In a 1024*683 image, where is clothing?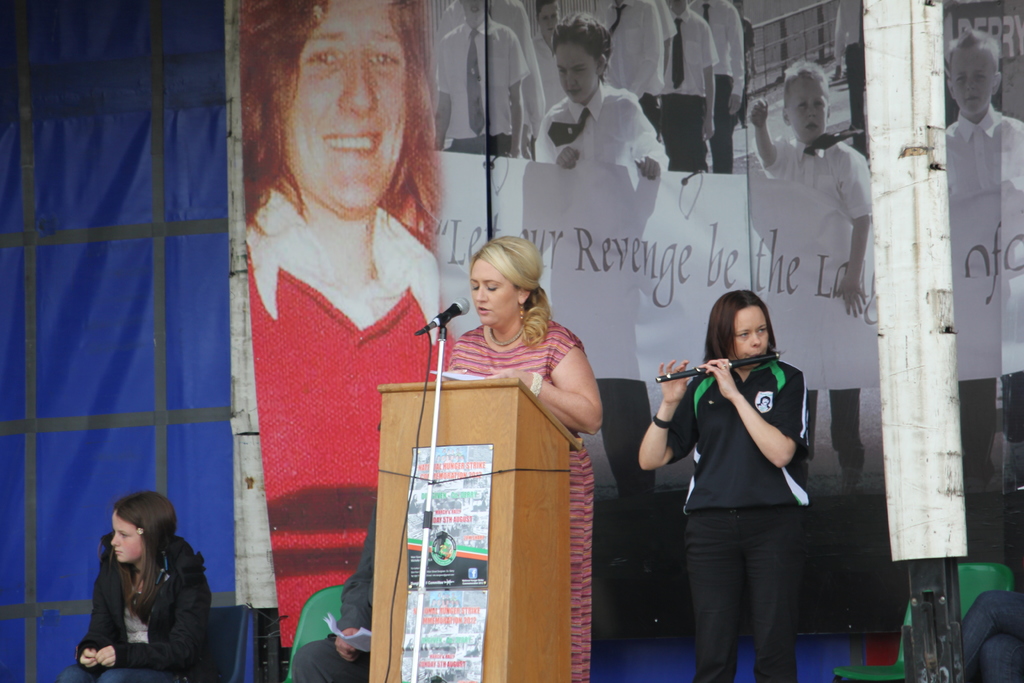
locate(661, 8, 719, 156).
